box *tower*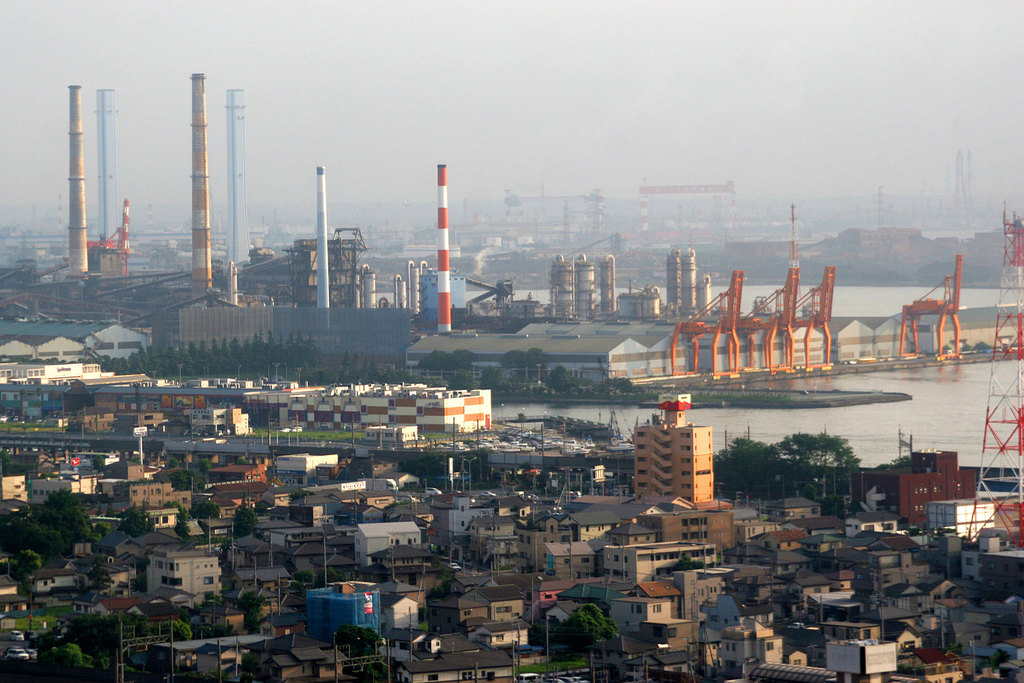
(left=95, top=90, right=122, bottom=242)
